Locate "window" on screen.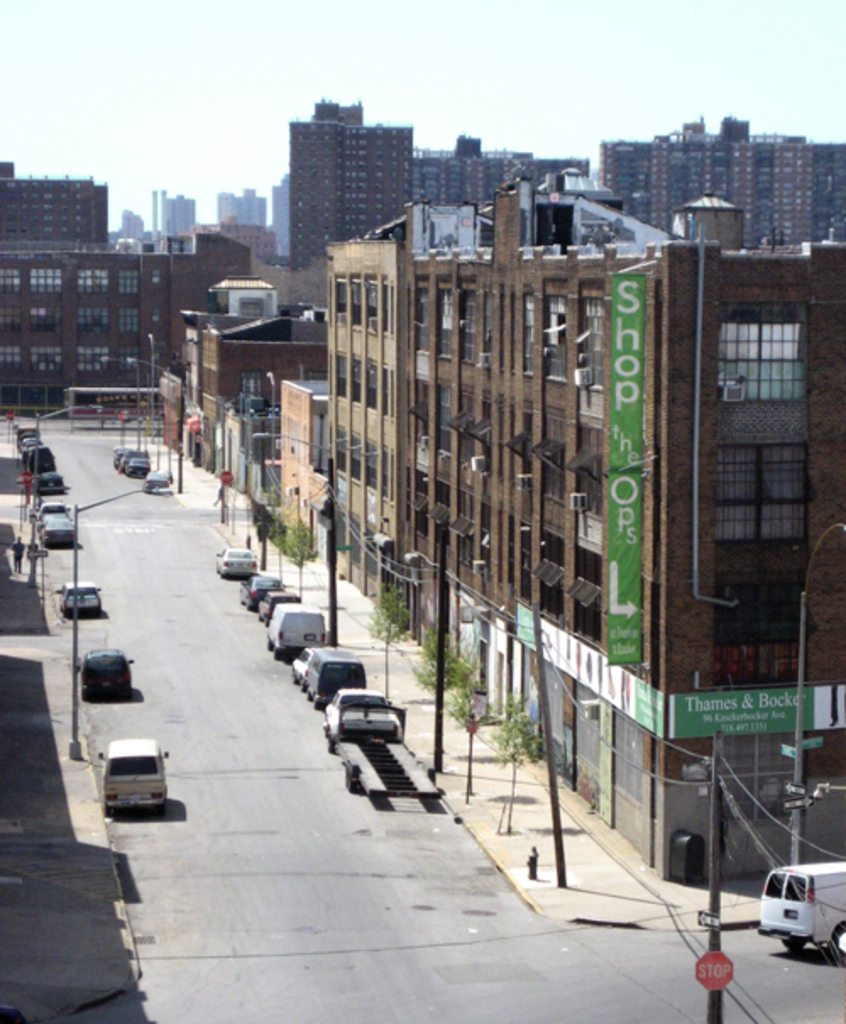
On screen at bbox=(80, 267, 117, 298).
